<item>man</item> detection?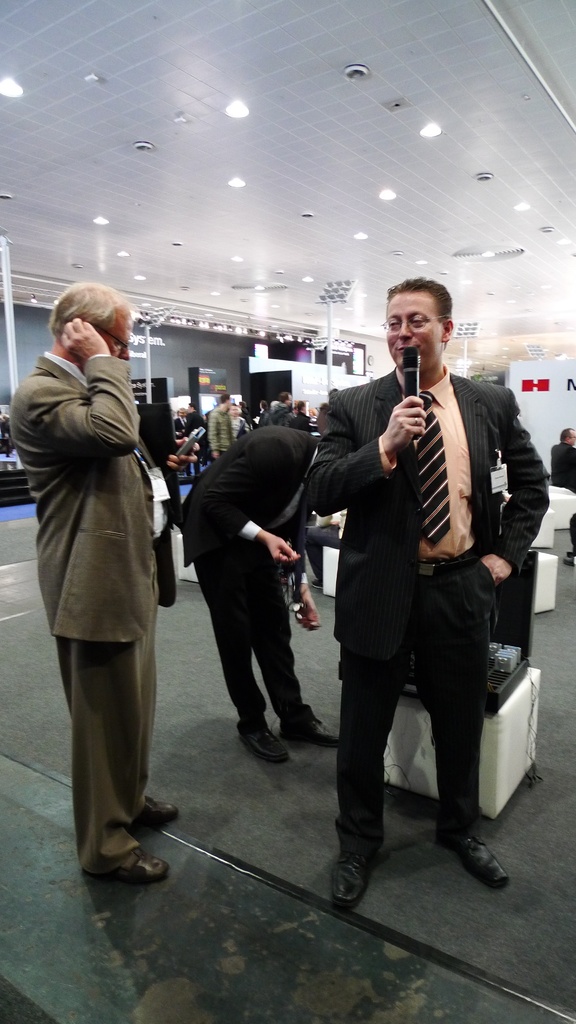
<region>180, 425, 338, 762</region>
